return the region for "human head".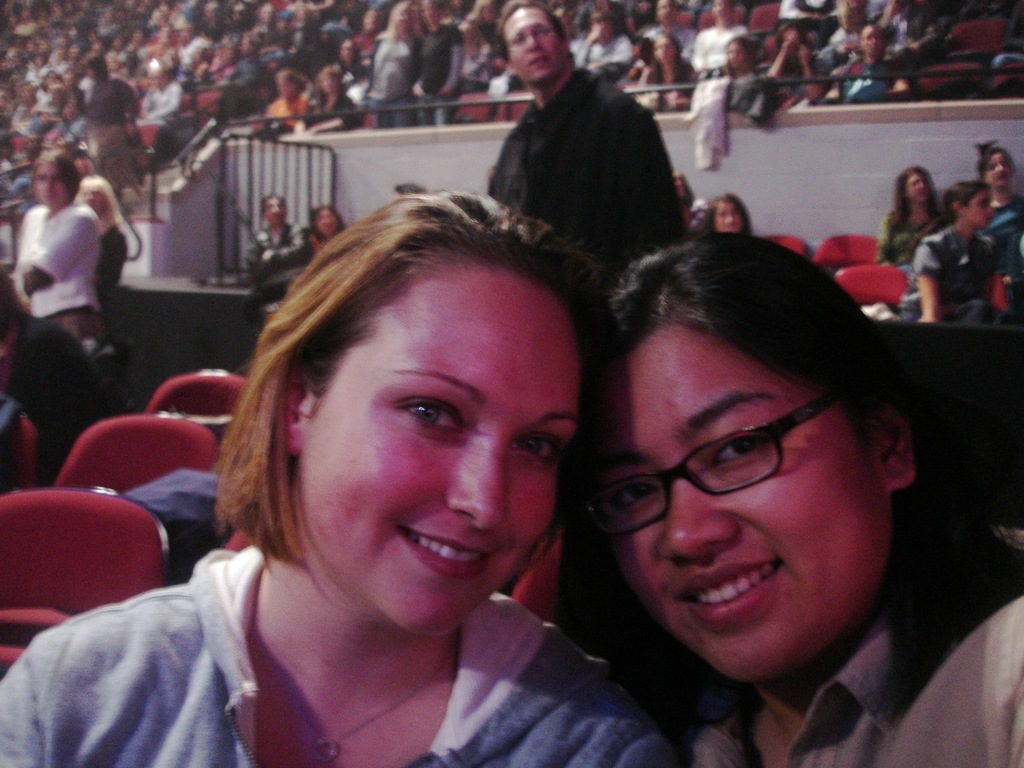
left=978, top=145, right=1013, bottom=186.
